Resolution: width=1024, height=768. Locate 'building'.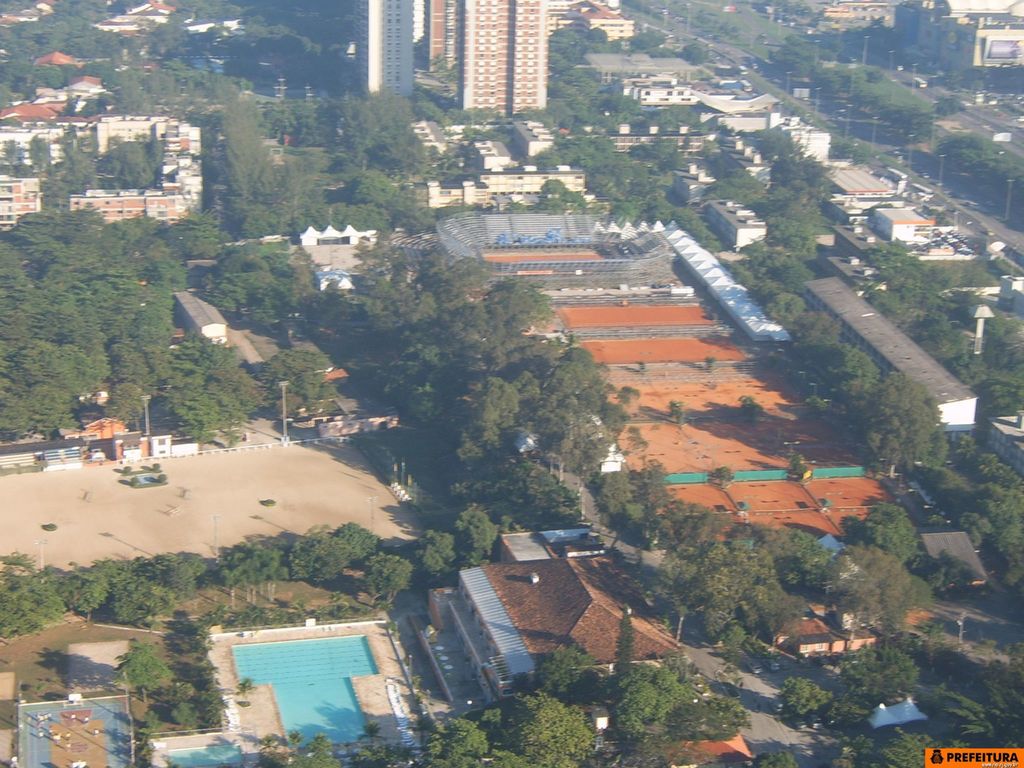
<region>458, 0, 548, 119</region>.
